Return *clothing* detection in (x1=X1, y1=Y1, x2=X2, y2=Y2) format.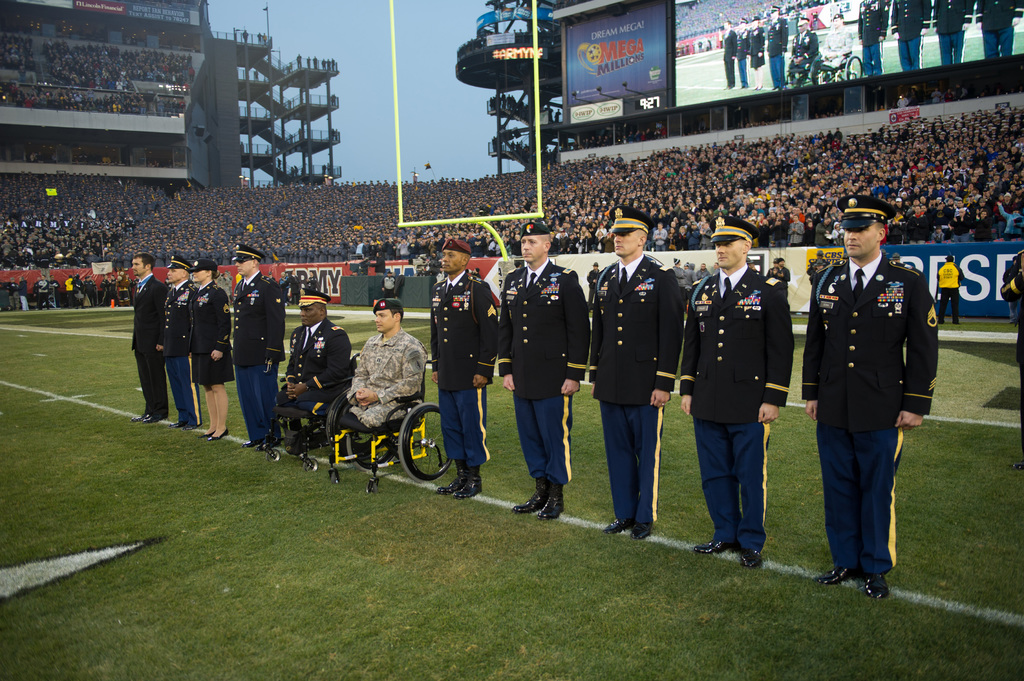
(x1=676, y1=264, x2=795, y2=556).
